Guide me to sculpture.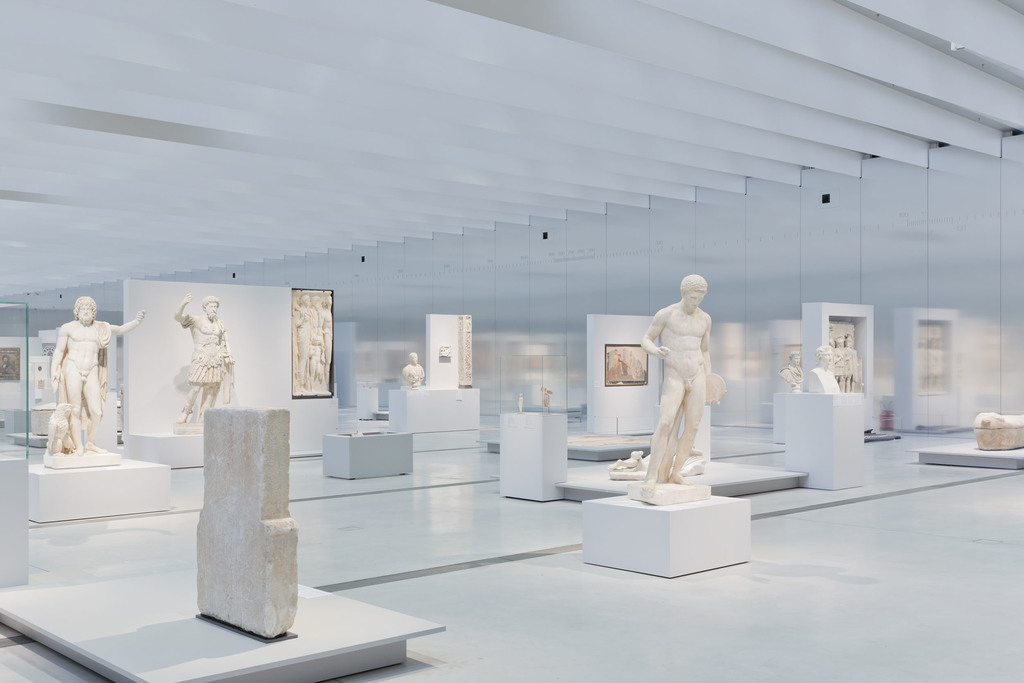
Guidance: <region>828, 324, 858, 390</region>.
